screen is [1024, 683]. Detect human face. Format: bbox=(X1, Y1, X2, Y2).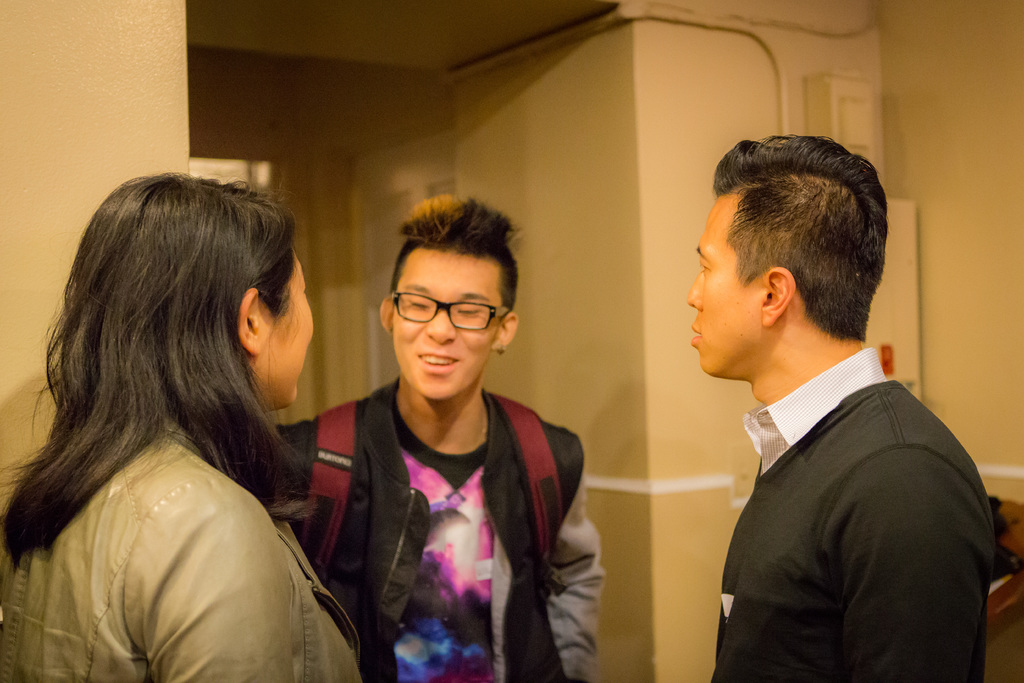
bbox=(687, 190, 765, 378).
